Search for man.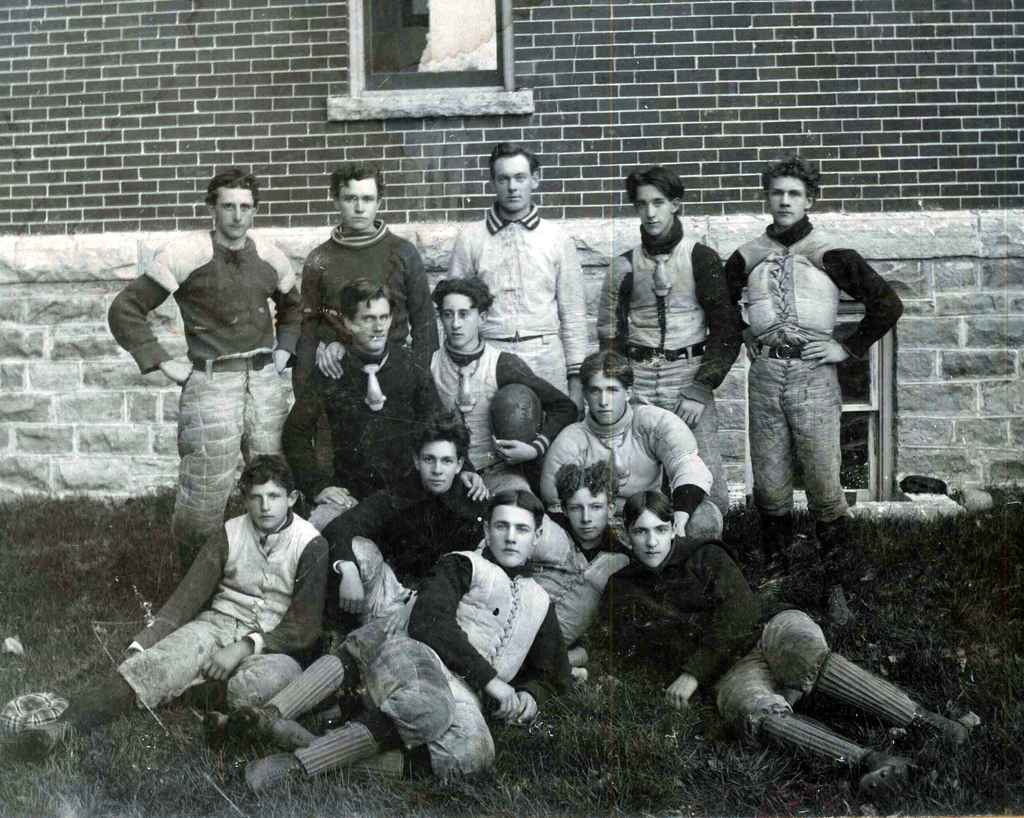
Found at left=724, top=154, right=898, bottom=527.
